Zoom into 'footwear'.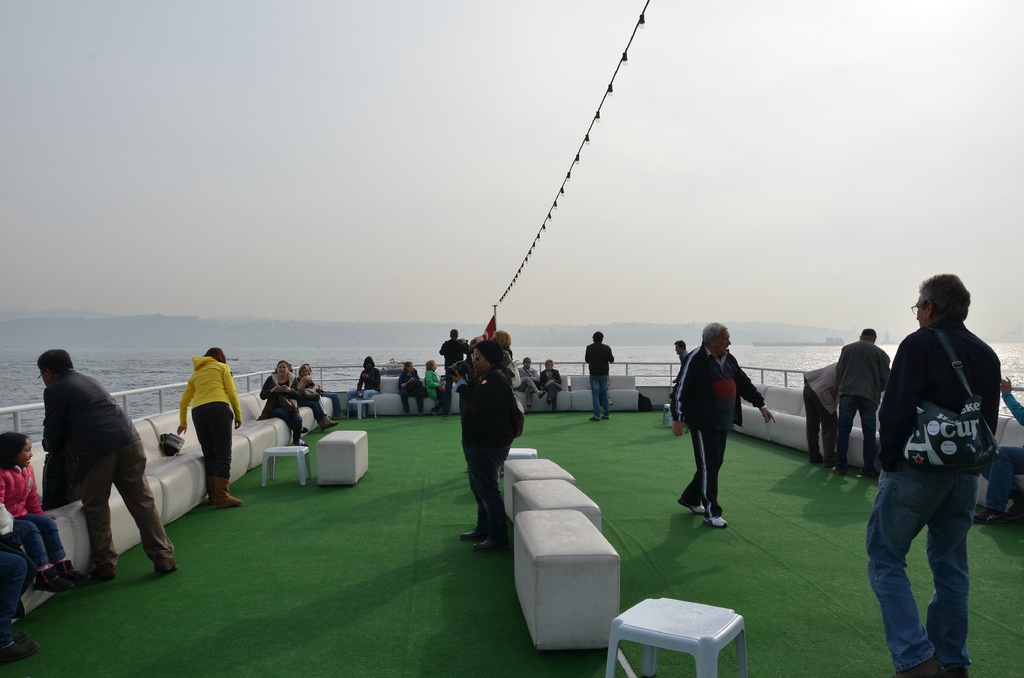
Zoom target: pyautogui.locateOnScreen(973, 505, 989, 524).
